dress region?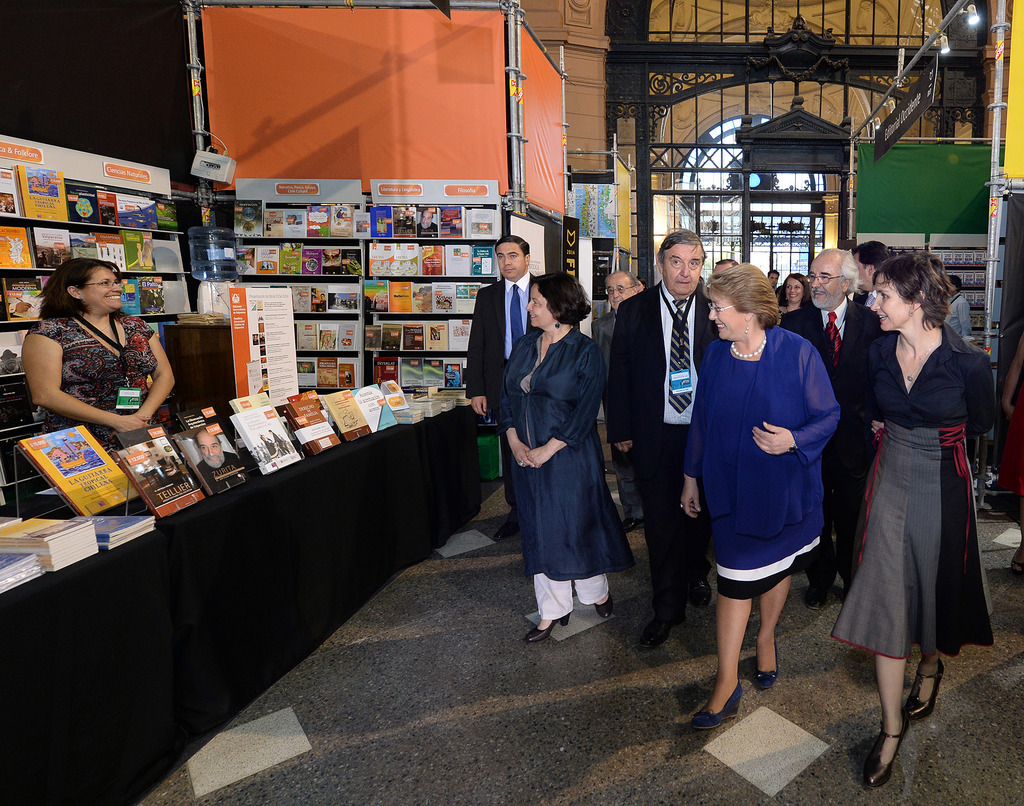
pyautogui.locateOnScreen(493, 328, 632, 584)
